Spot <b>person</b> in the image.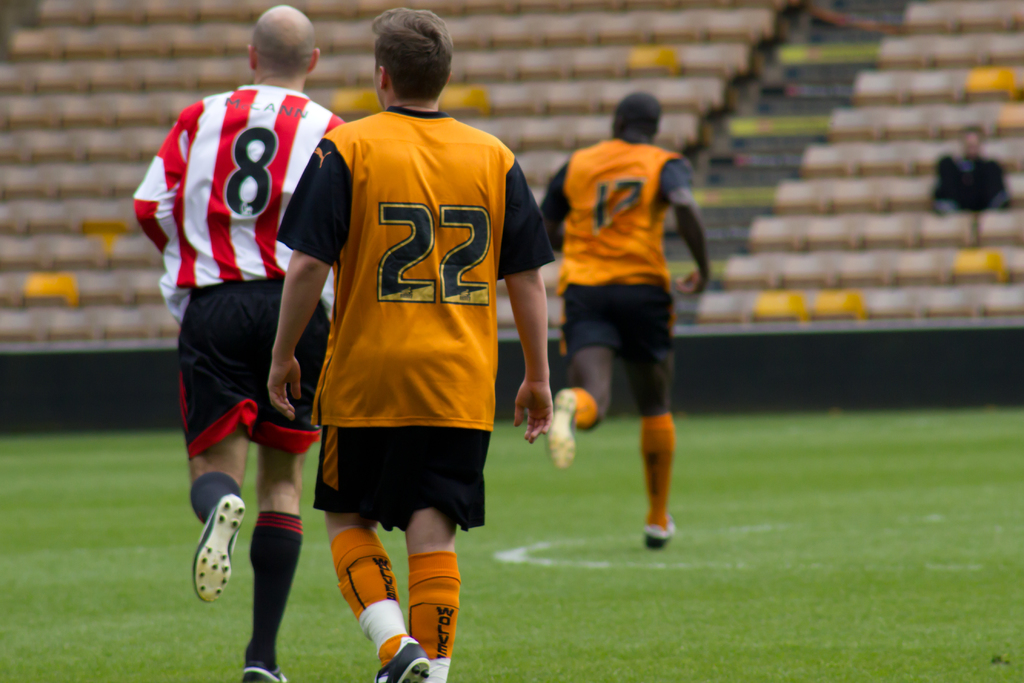
<b>person</b> found at <box>540,94,703,550</box>.
